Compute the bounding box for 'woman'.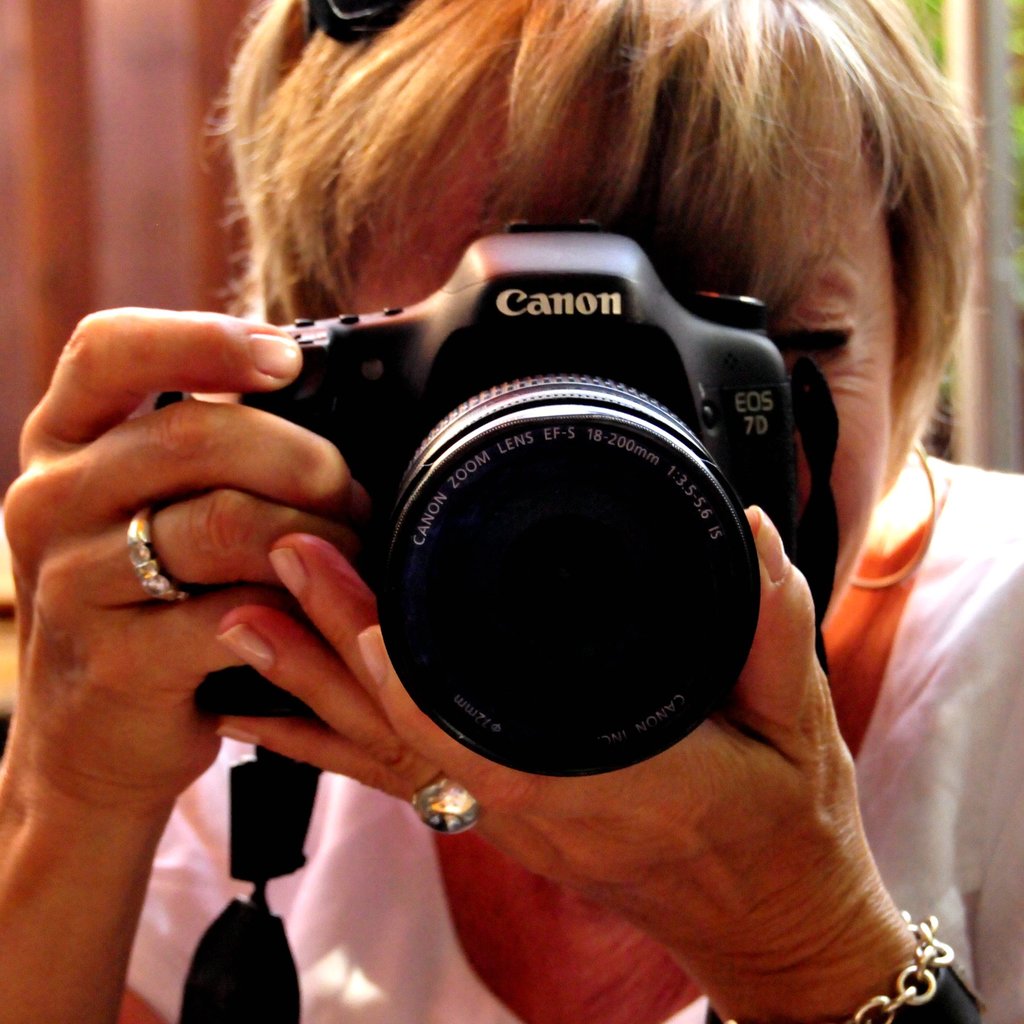
select_region(0, 0, 1023, 1023).
